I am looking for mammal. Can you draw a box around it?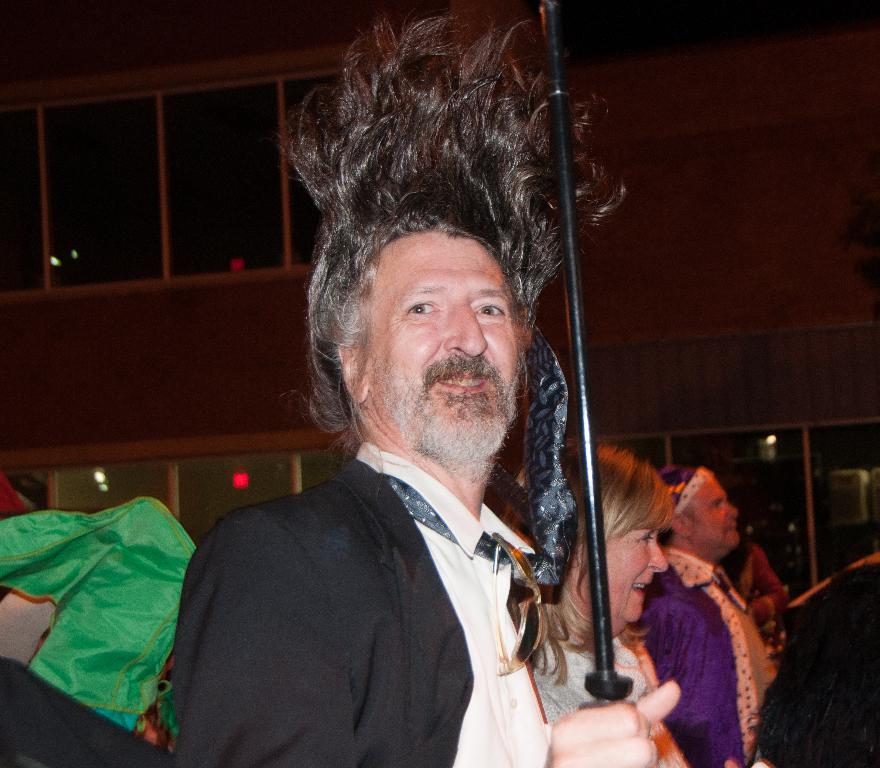
Sure, the bounding box is x1=487, y1=435, x2=686, y2=767.
